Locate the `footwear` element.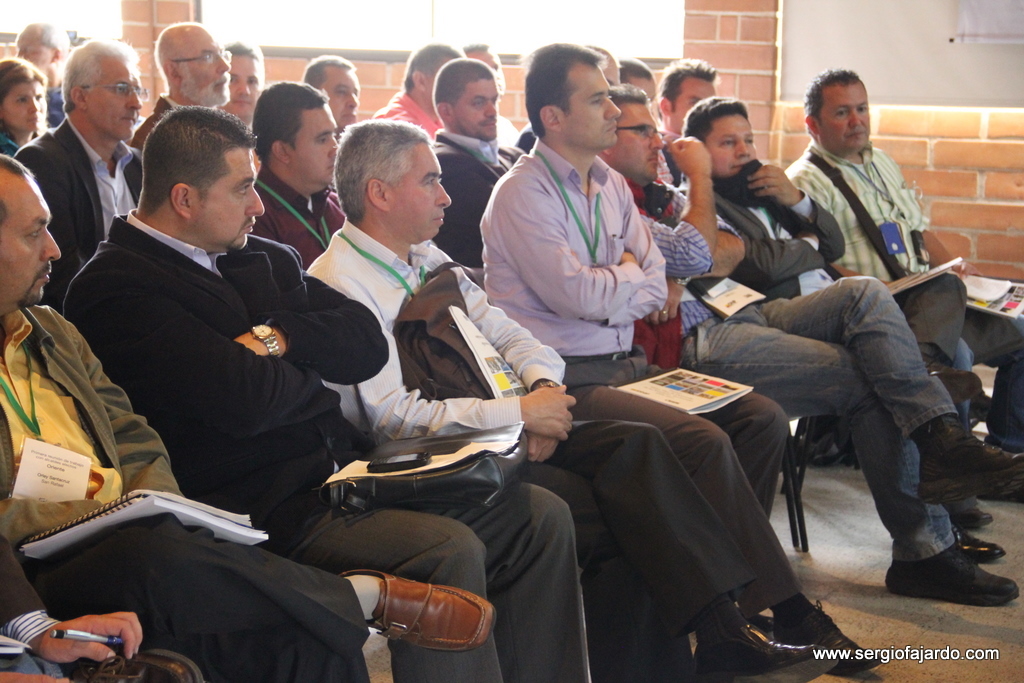
Element bbox: bbox=[773, 598, 887, 680].
